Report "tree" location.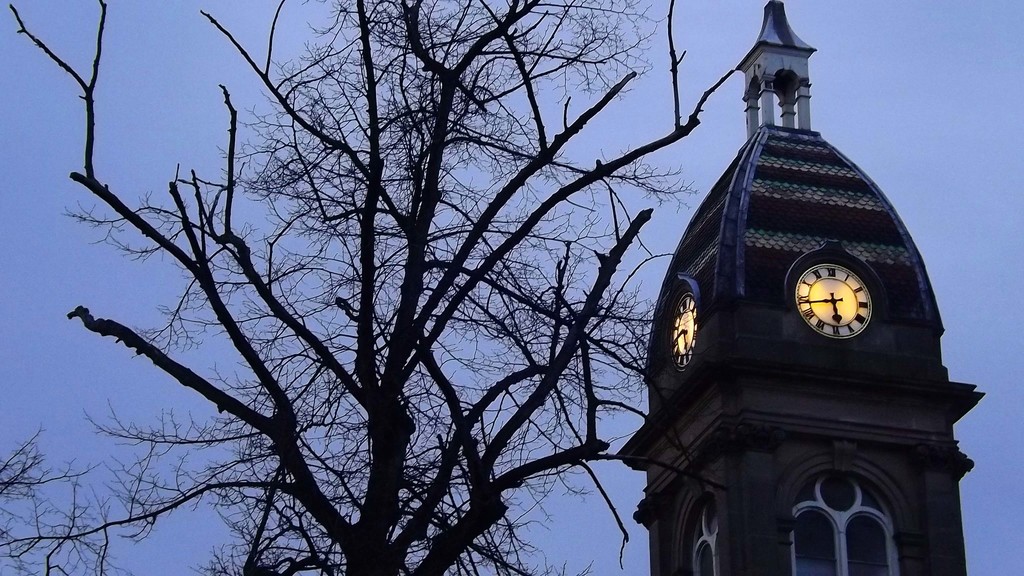
Report: [42,0,845,566].
